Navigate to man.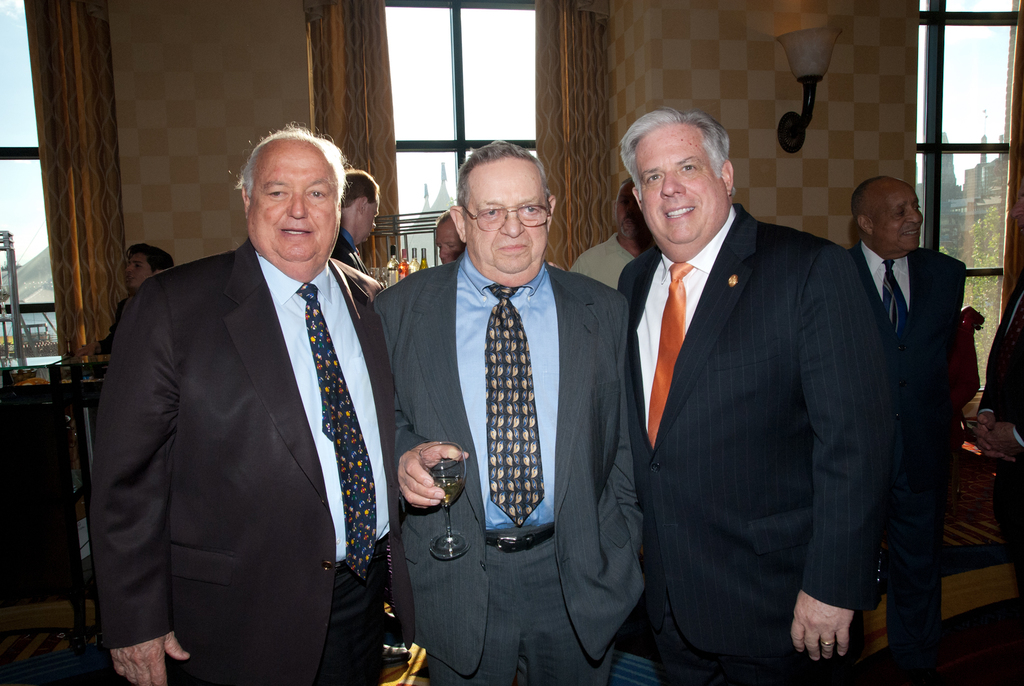
Navigation target: <region>375, 140, 649, 685</region>.
